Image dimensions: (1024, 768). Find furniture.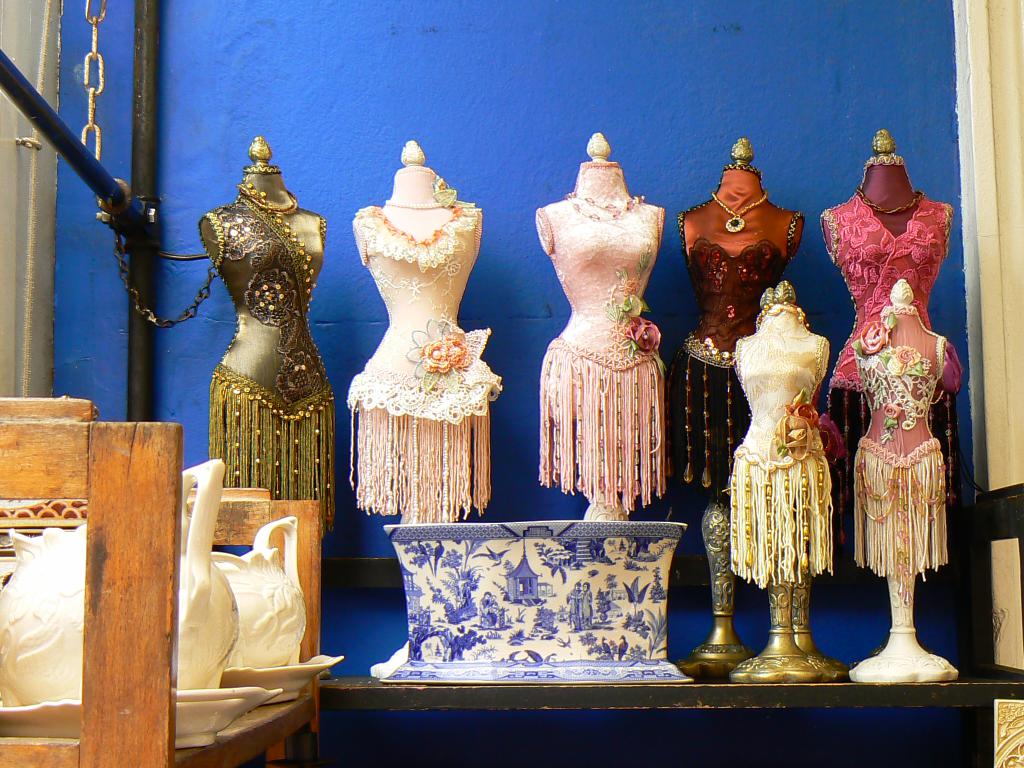
(x1=0, y1=395, x2=322, y2=767).
